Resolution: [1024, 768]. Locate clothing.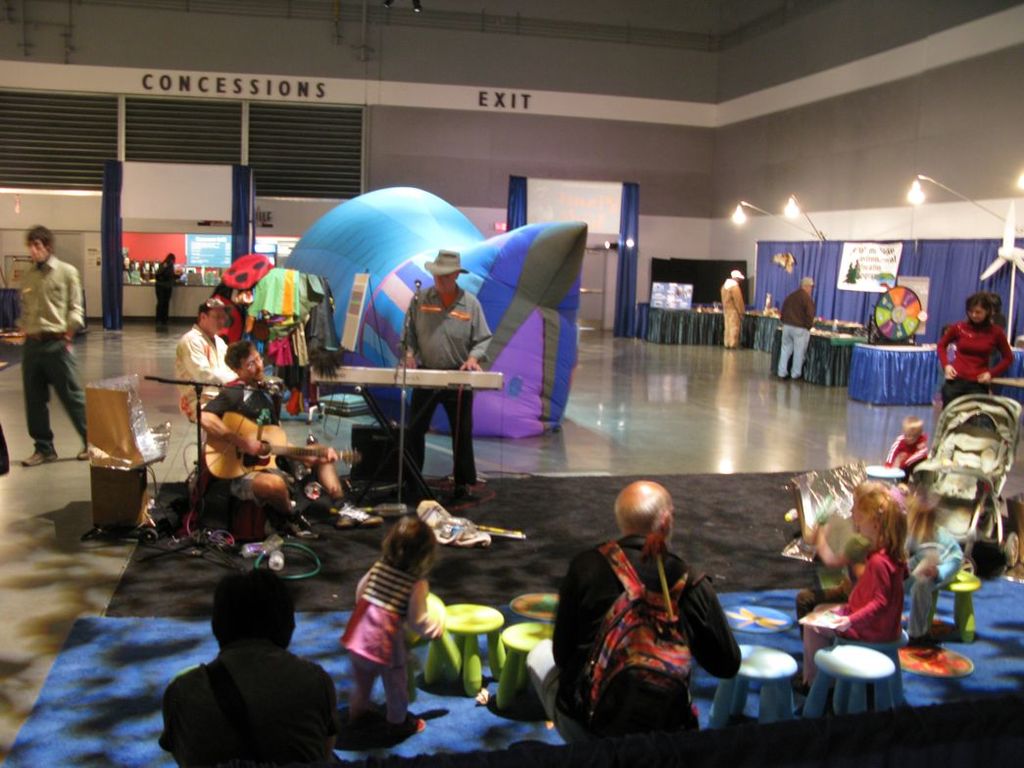
bbox=[837, 559, 891, 645].
